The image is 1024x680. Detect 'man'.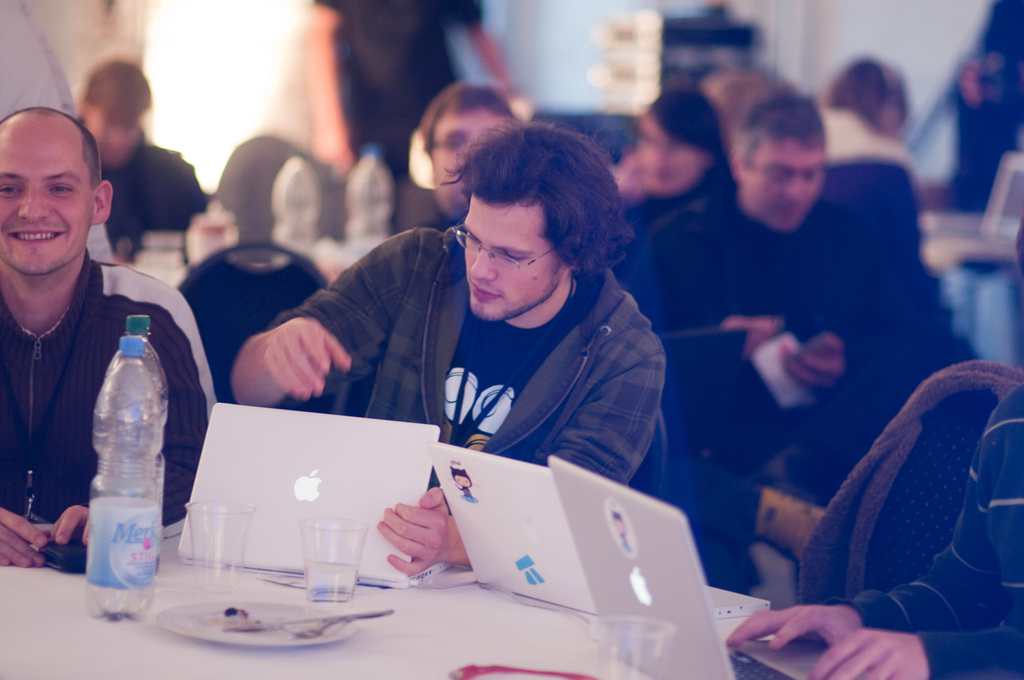
Detection: (419,83,519,236).
